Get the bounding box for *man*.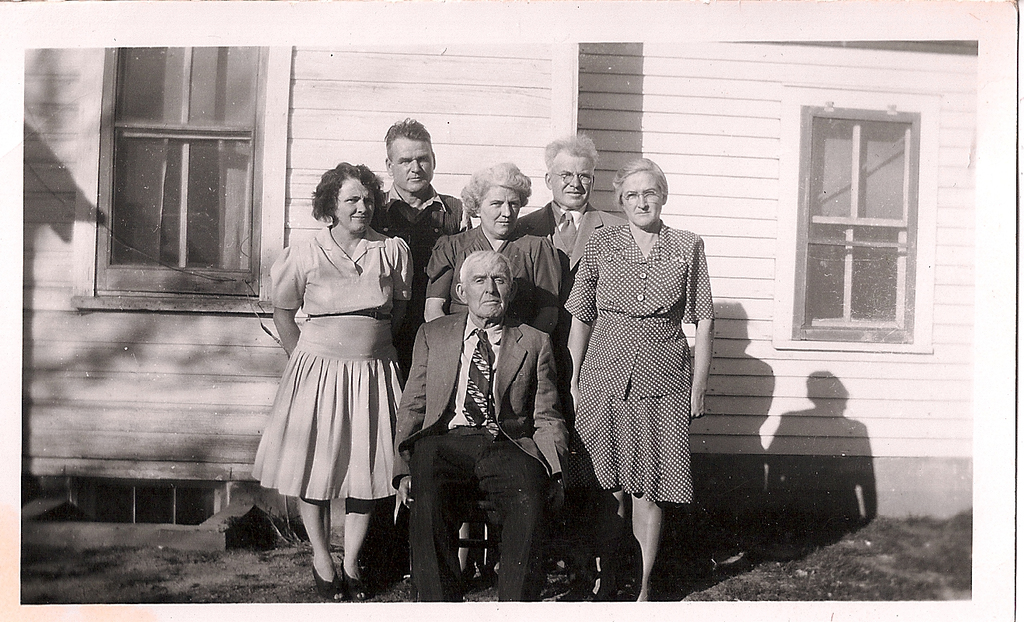
[515, 131, 630, 267].
